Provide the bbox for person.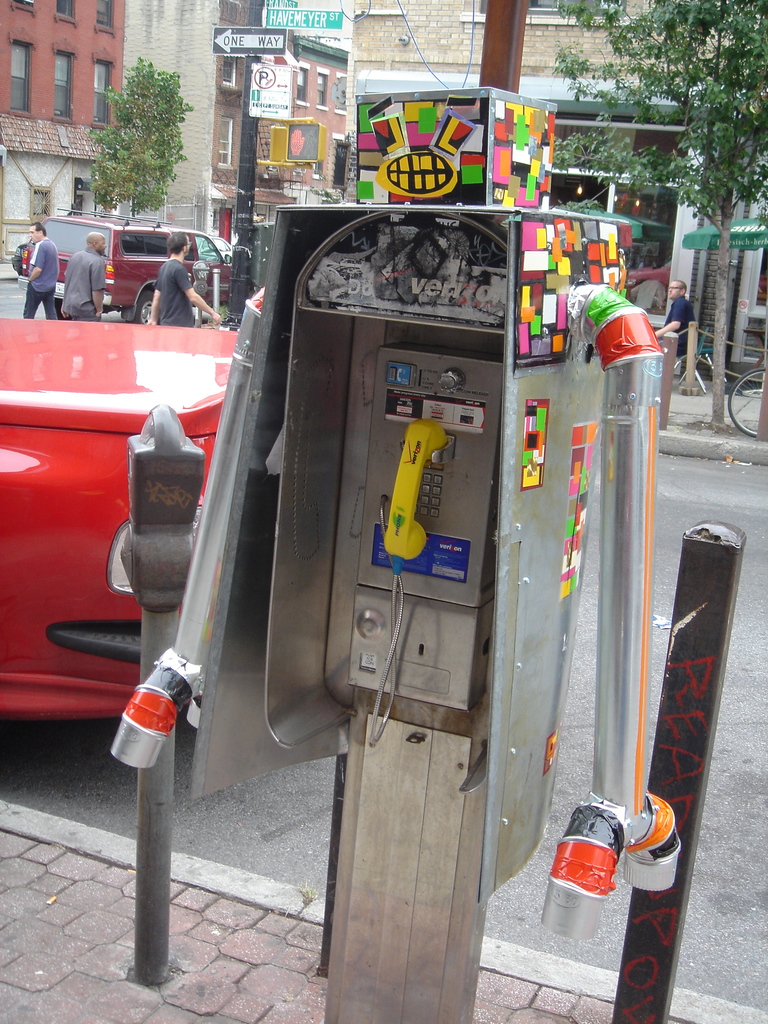
650 280 699 355.
